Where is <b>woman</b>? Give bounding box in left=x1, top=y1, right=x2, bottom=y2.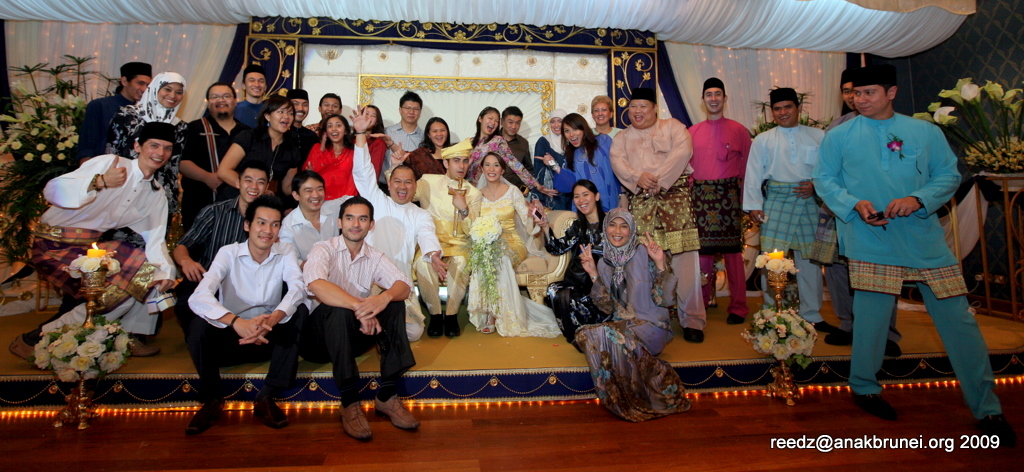
left=301, top=111, right=360, bottom=201.
